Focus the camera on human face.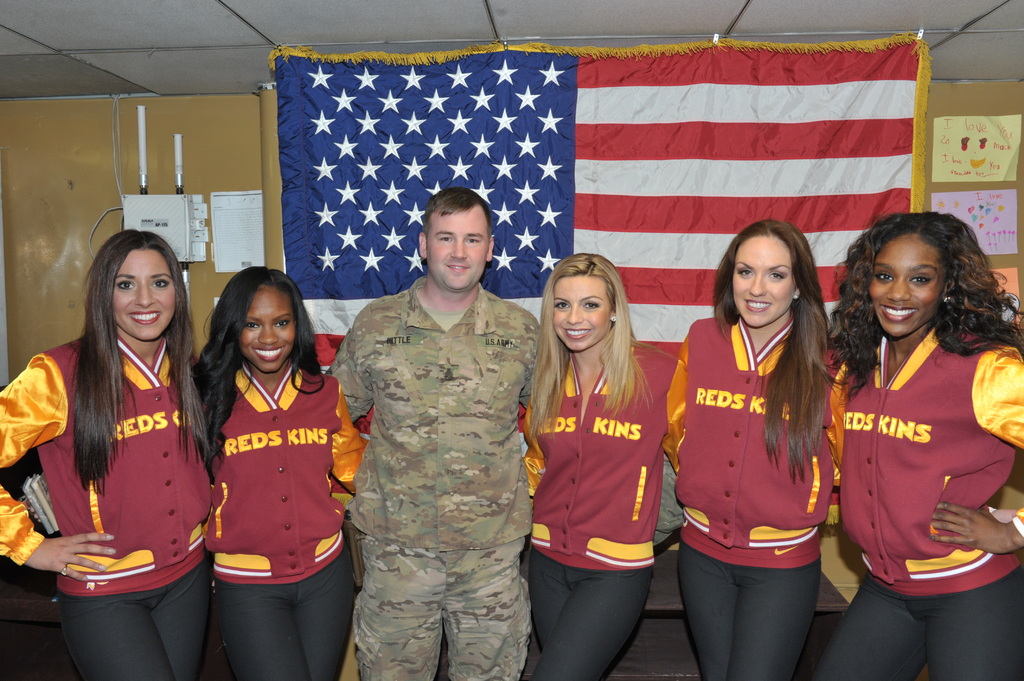
Focus region: bbox=(734, 234, 803, 329).
